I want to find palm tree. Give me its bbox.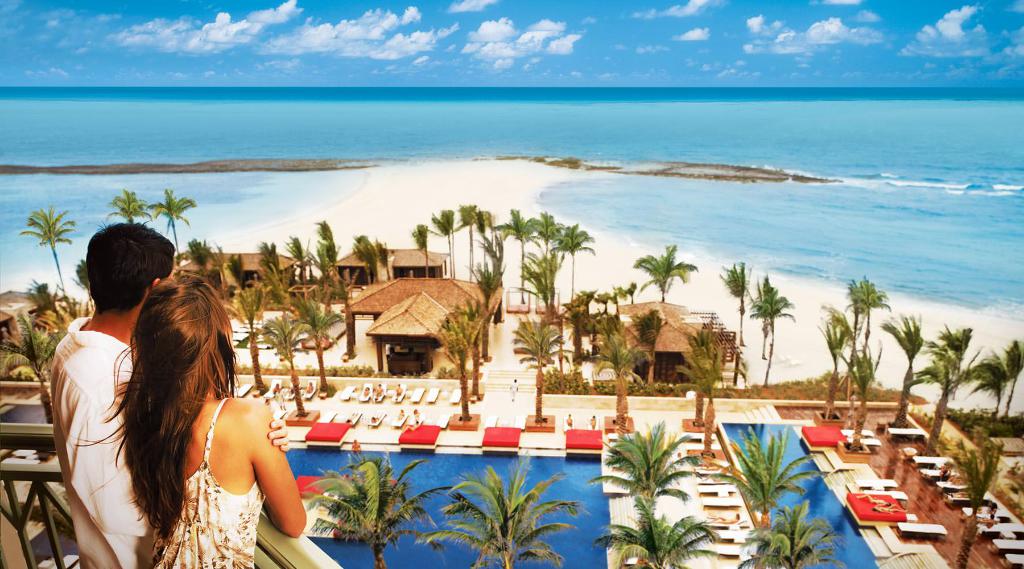
969 353 1020 416.
